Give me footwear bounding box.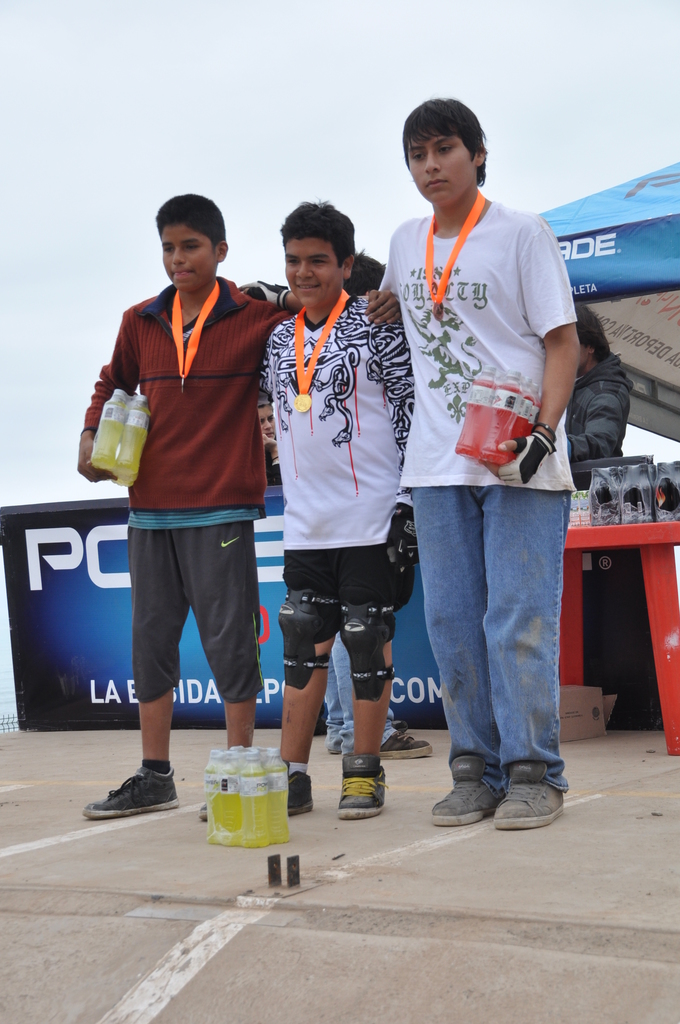
locate(87, 769, 173, 828).
